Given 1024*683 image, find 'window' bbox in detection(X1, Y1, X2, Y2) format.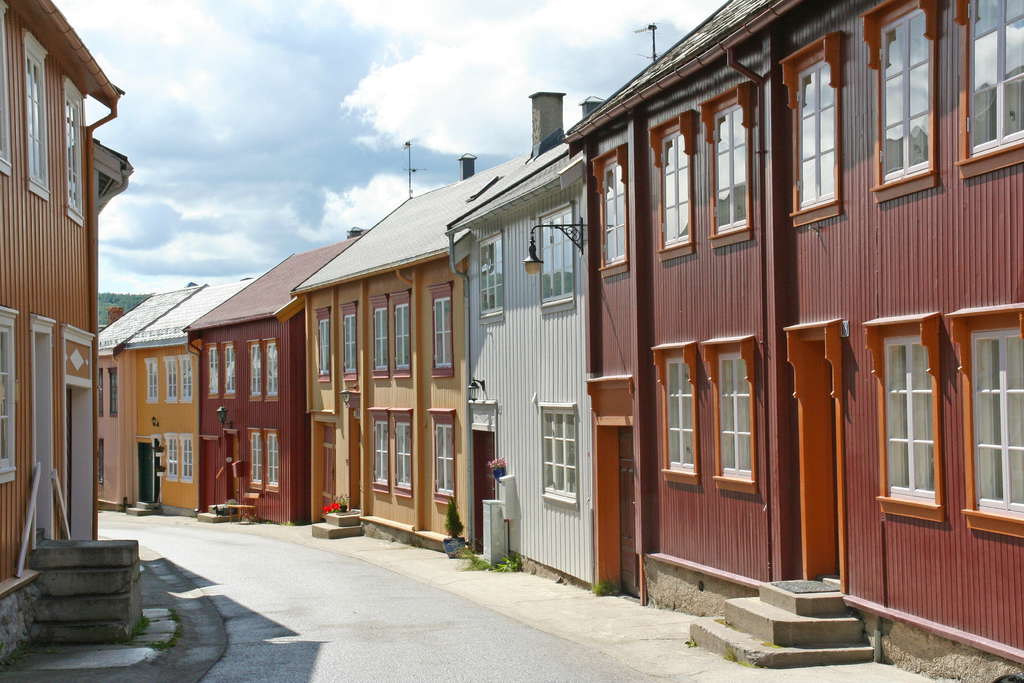
detection(314, 306, 333, 379).
